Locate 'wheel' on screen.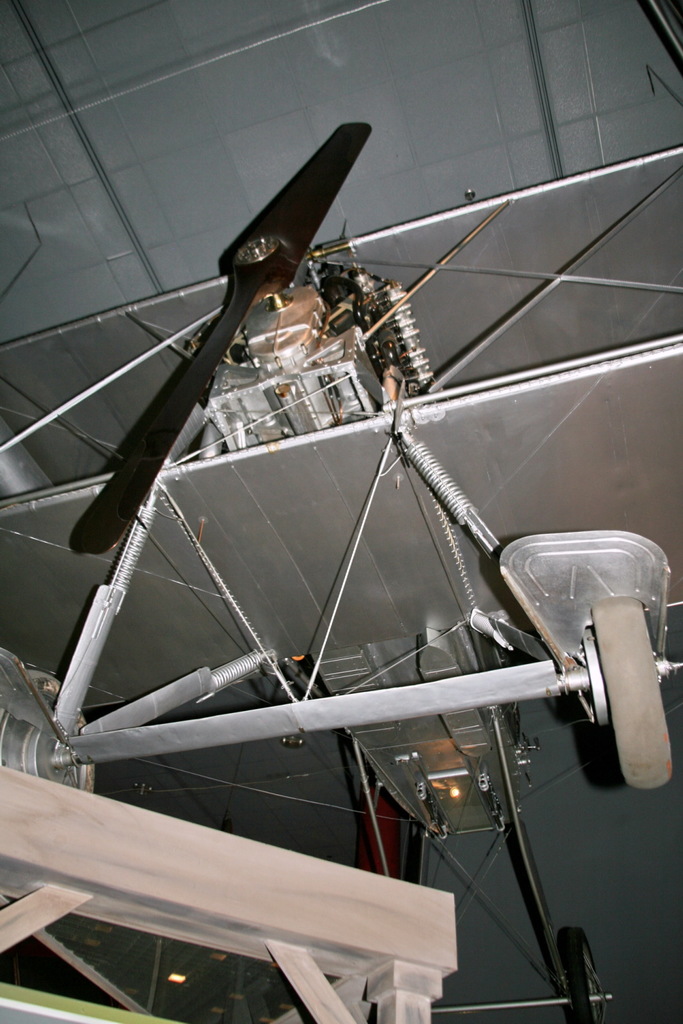
On screen at bbox(0, 671, 92, 795).
